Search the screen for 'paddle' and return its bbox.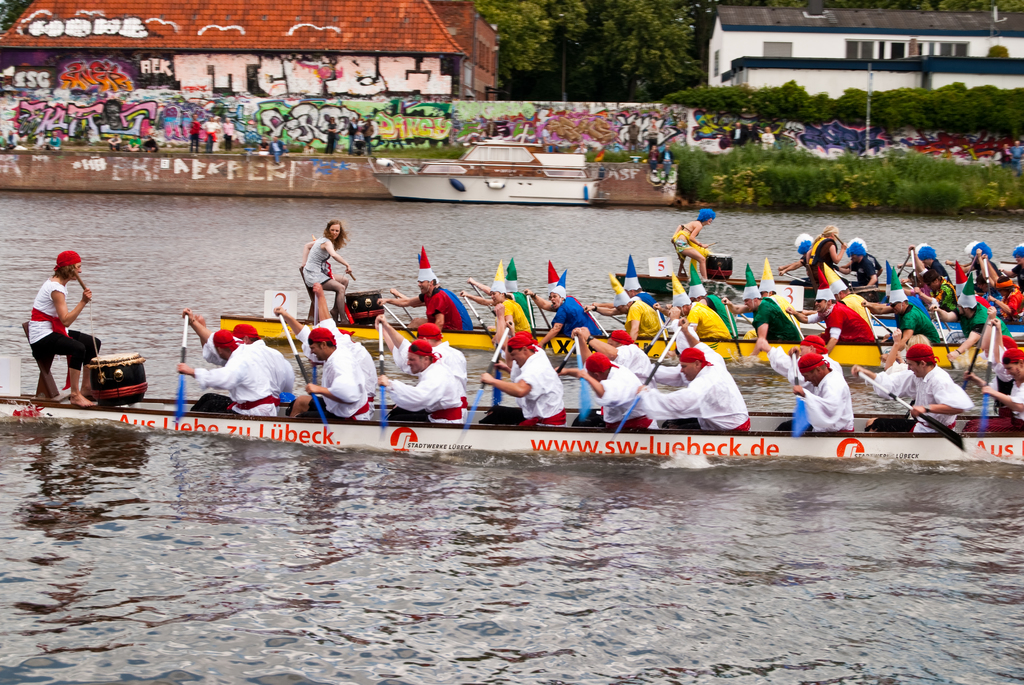
Found: x1=728, y1=291, x2=755, y2=332.
